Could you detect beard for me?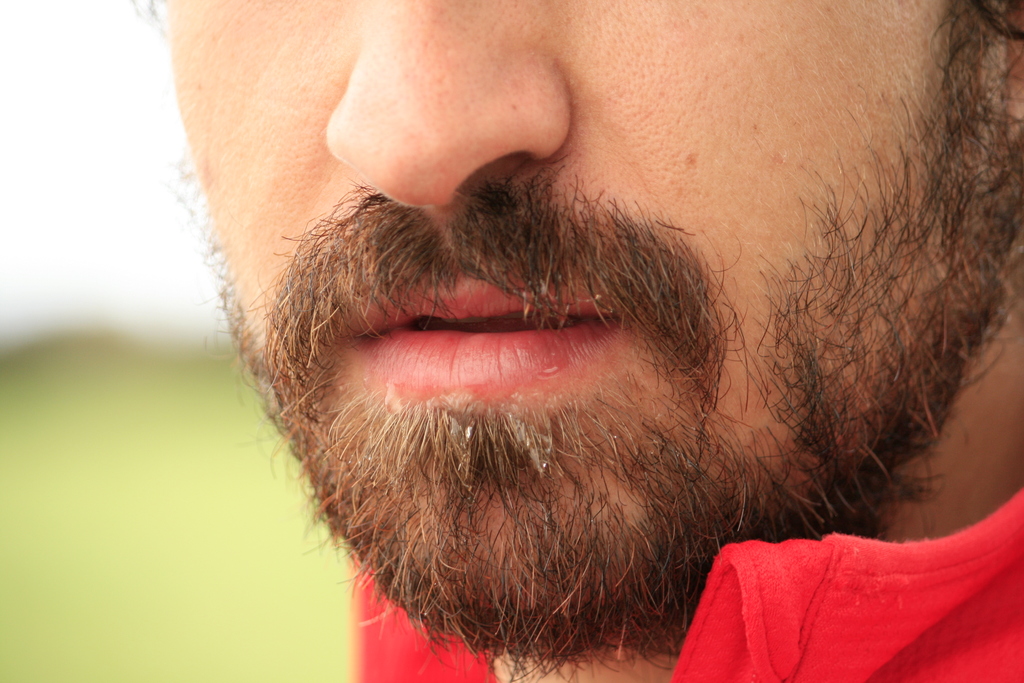
Detection result: 190, 0, 1023, 682.
